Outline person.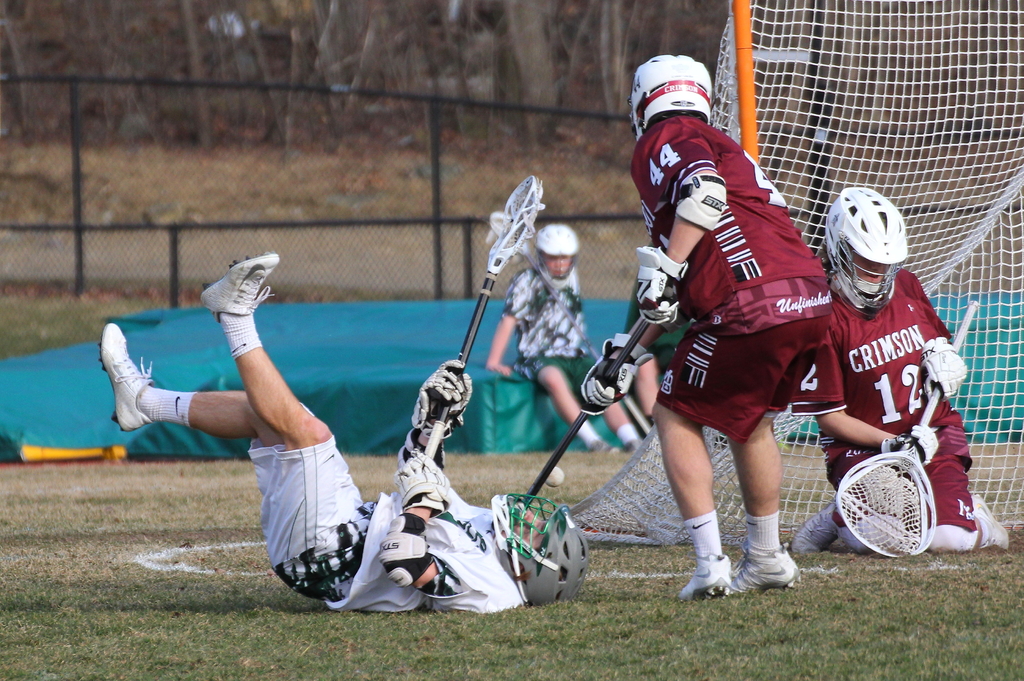
Outline: left=810, top=175, right=967, bottom=566.
